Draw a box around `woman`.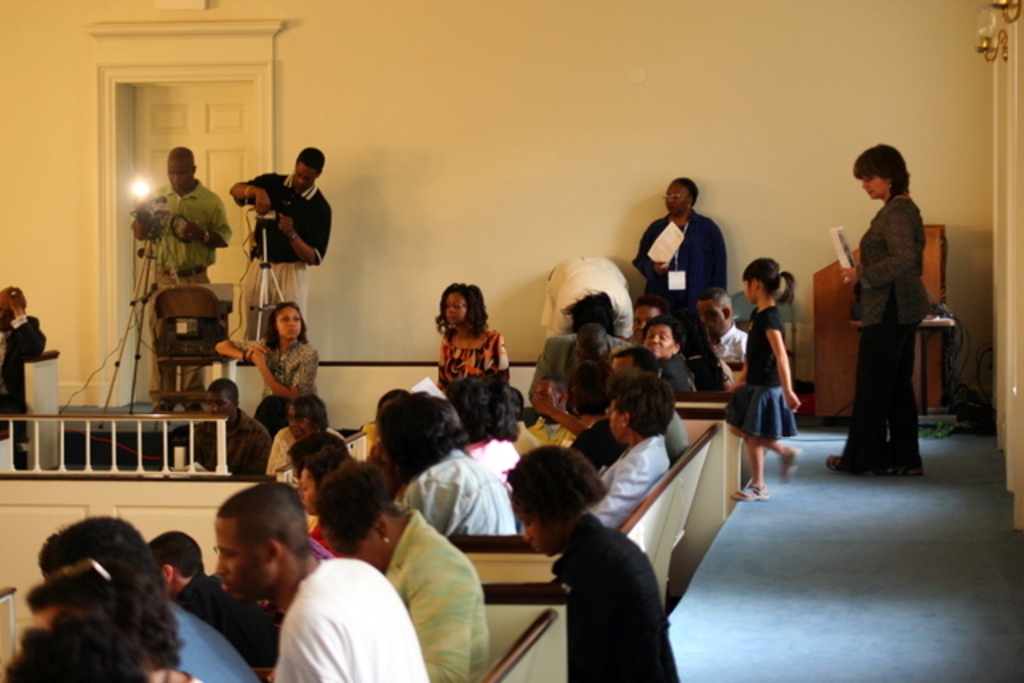
pyautogui.locateOnScreen(842, 141, 947, 489).
